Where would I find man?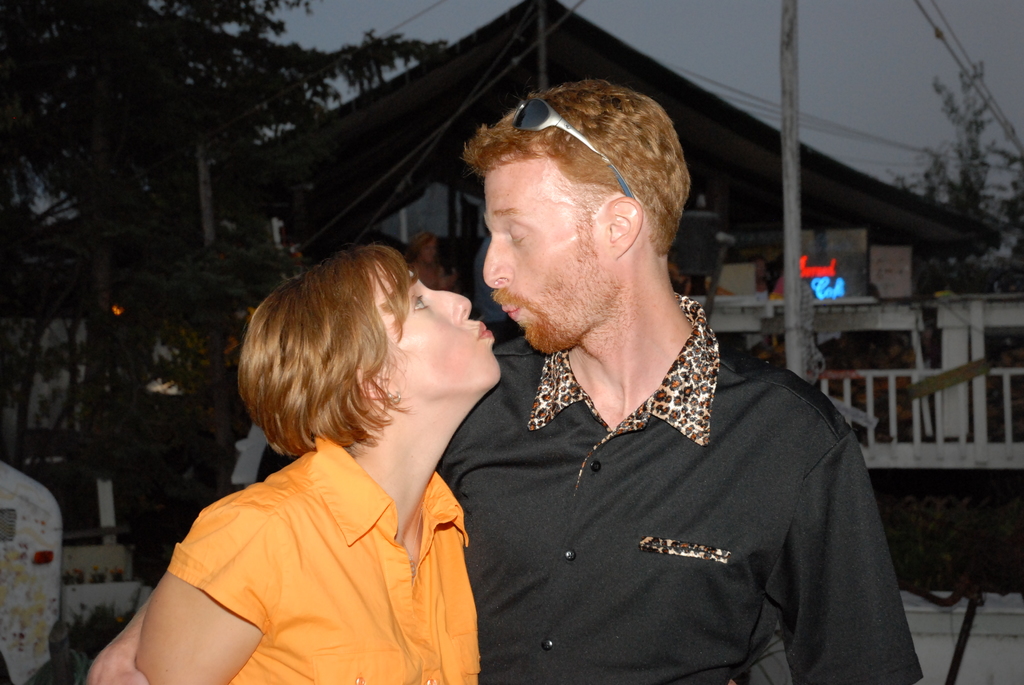
At BBox(83, 81, 921, 684).
